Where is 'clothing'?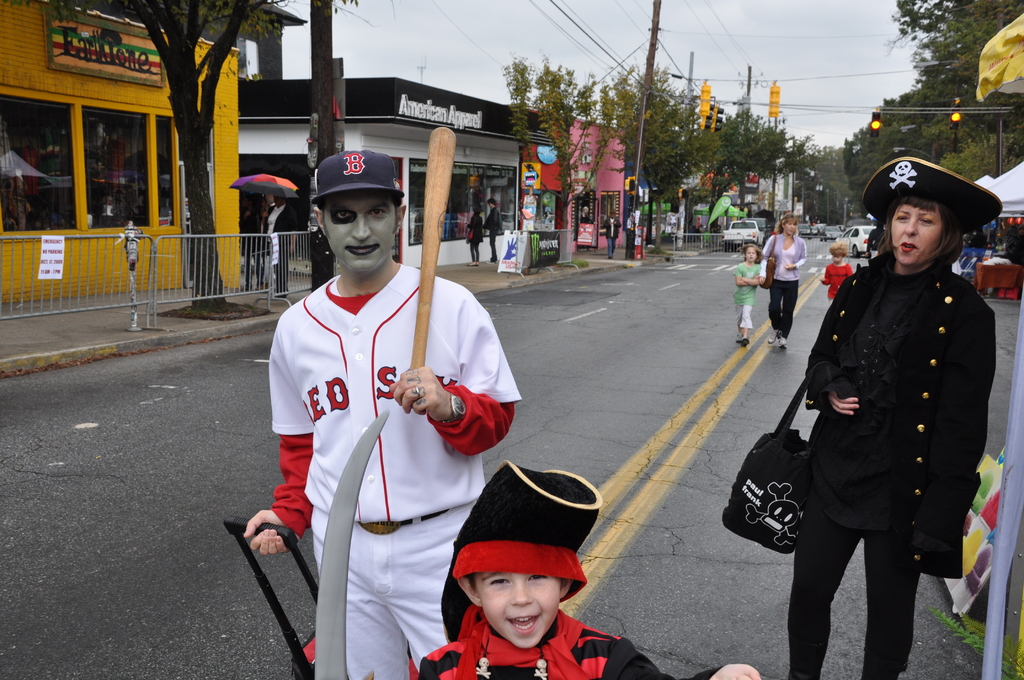
BBox(601, 216, 625, 258).
